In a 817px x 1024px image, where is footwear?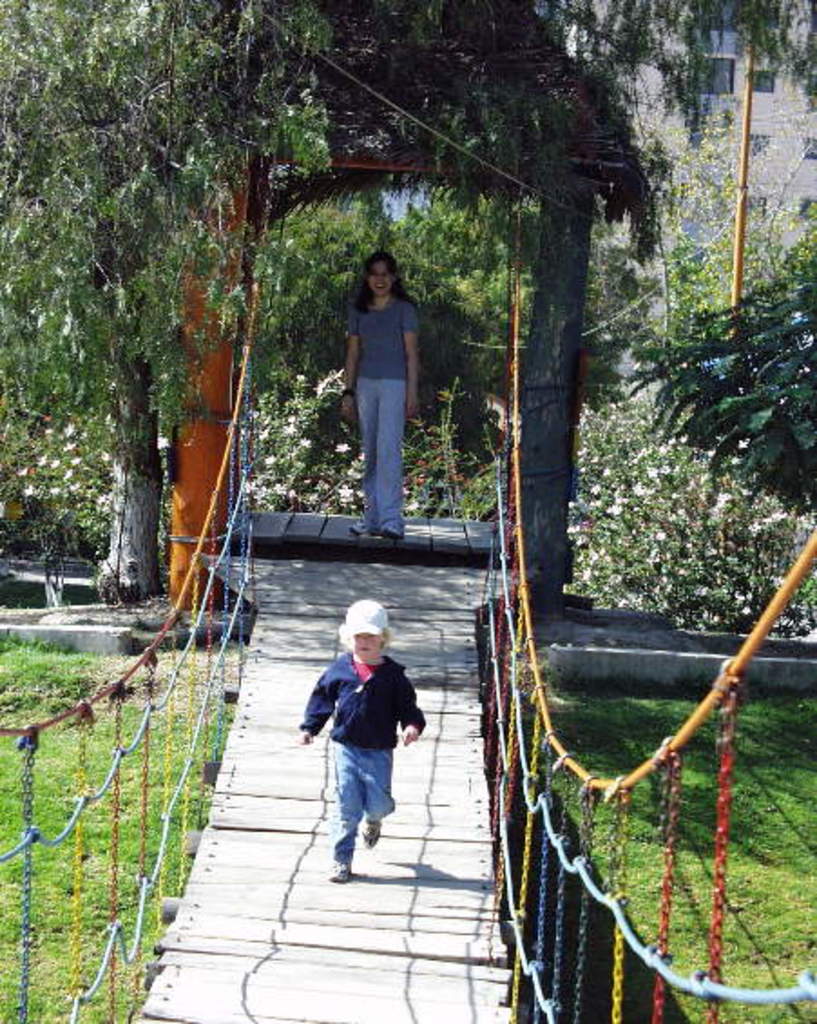
locate(362, 821, 382, 852).
